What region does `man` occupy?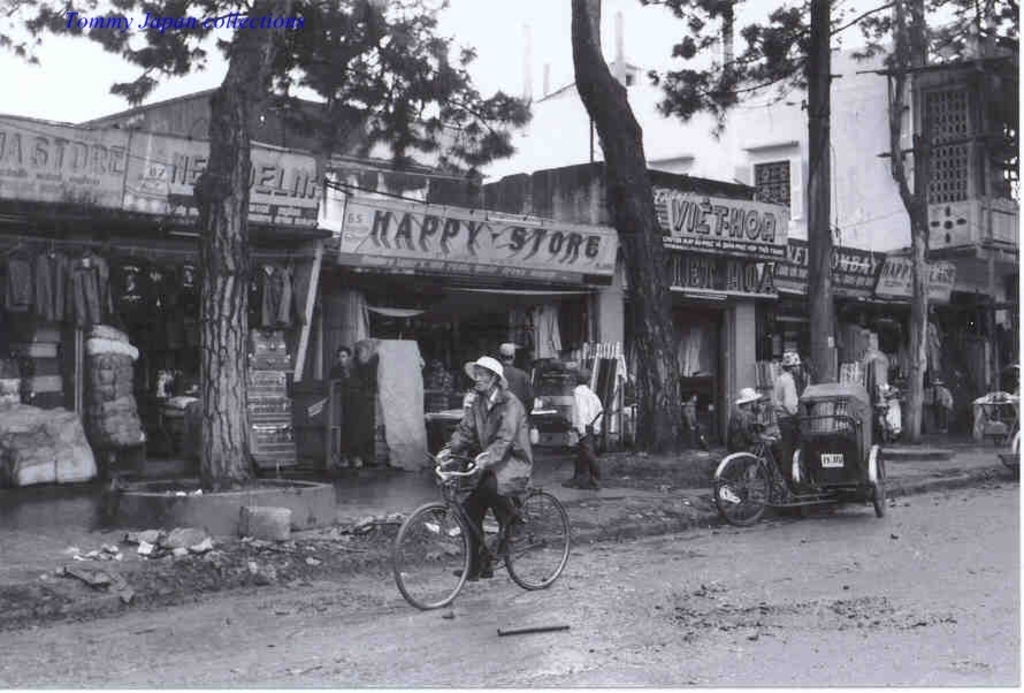
select_region(771, 343, 802, 413).
